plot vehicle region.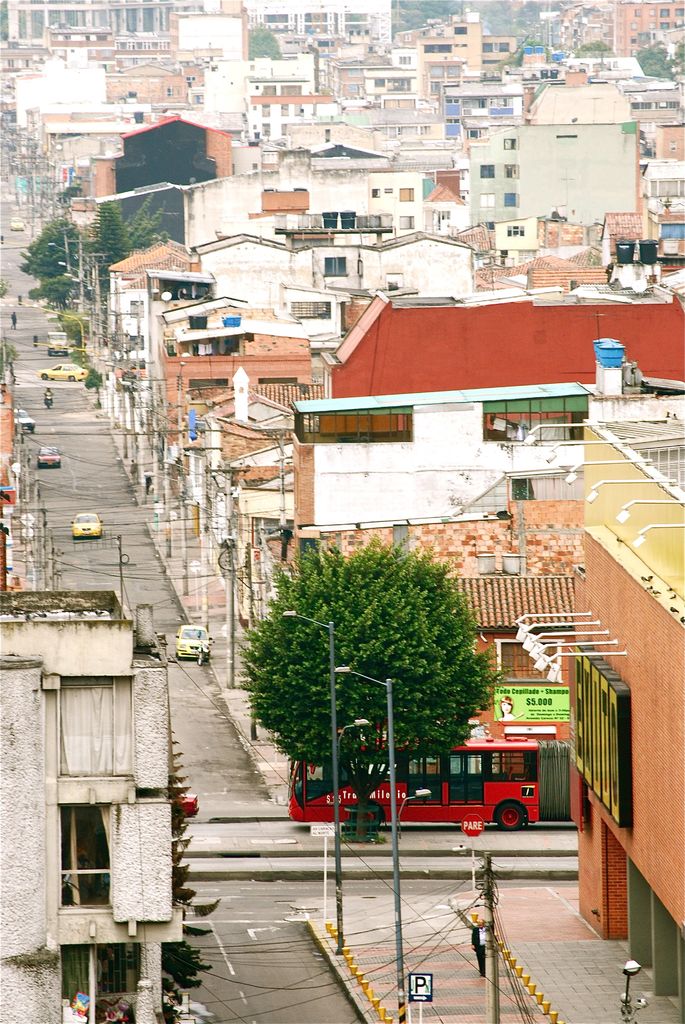
Plotted at Rect(67, 512, 108, 535).
